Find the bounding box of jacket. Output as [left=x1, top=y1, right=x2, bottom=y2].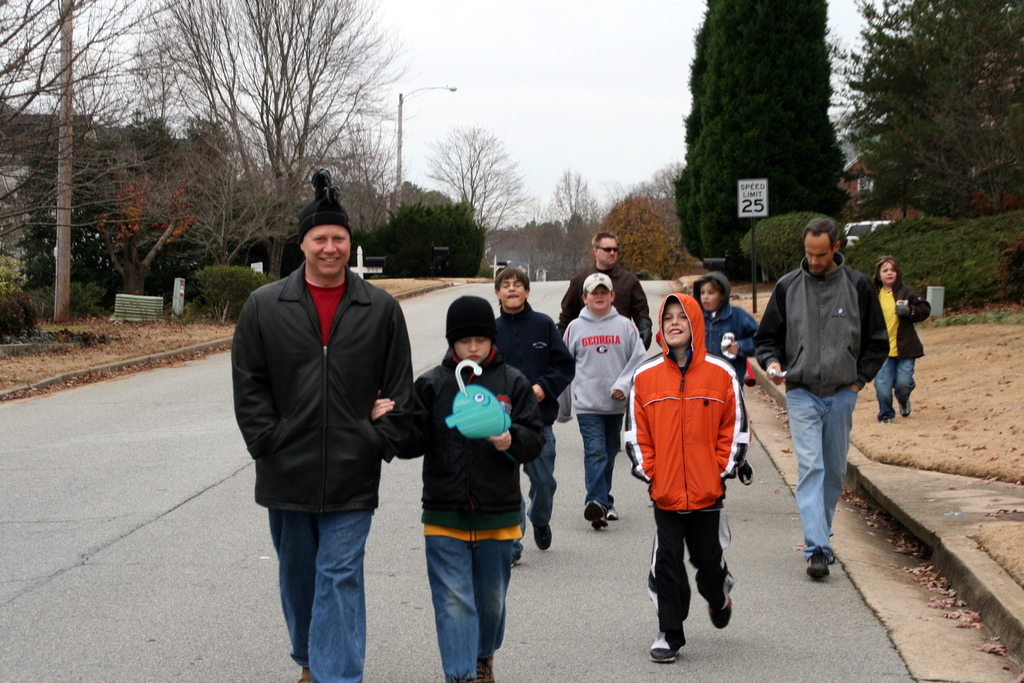
[left=555, top=308, right=650, bottom=421].
